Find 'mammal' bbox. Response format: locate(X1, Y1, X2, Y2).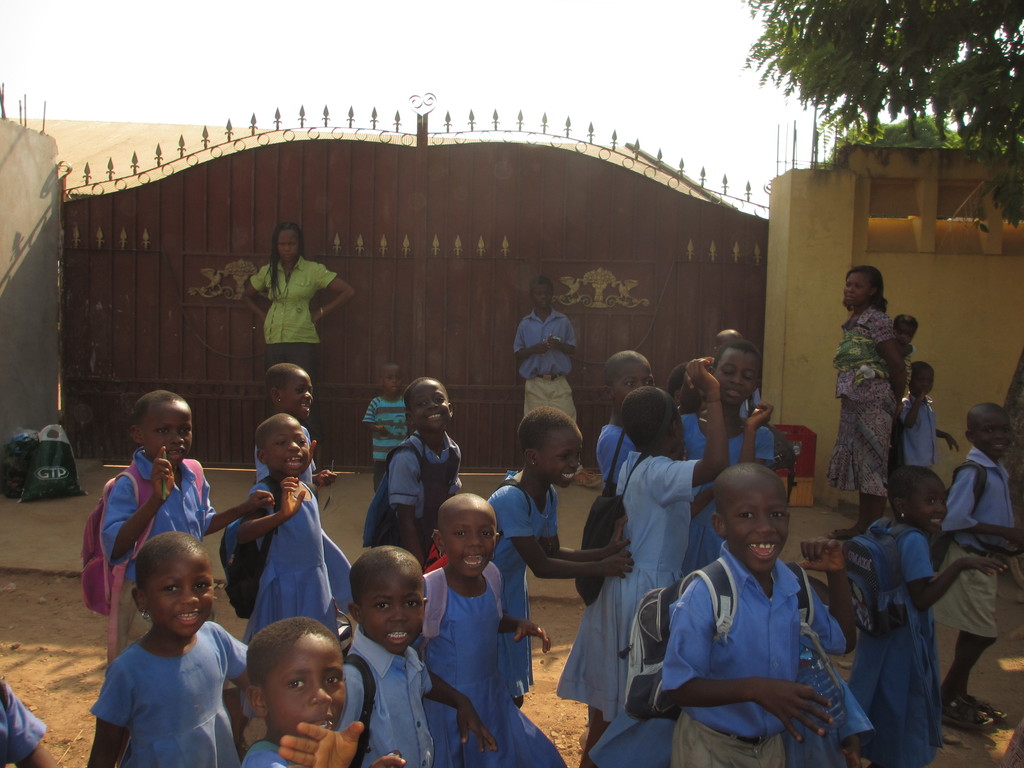
locate(710, 324, 750, 368).
